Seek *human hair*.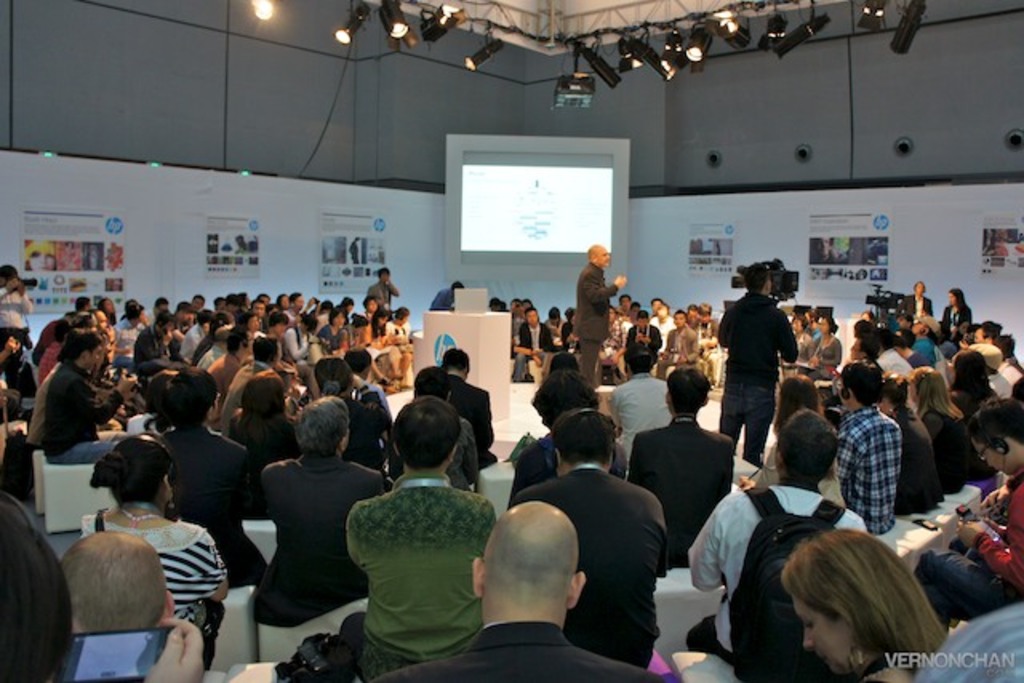
box=[666, 366, 709, 417].
